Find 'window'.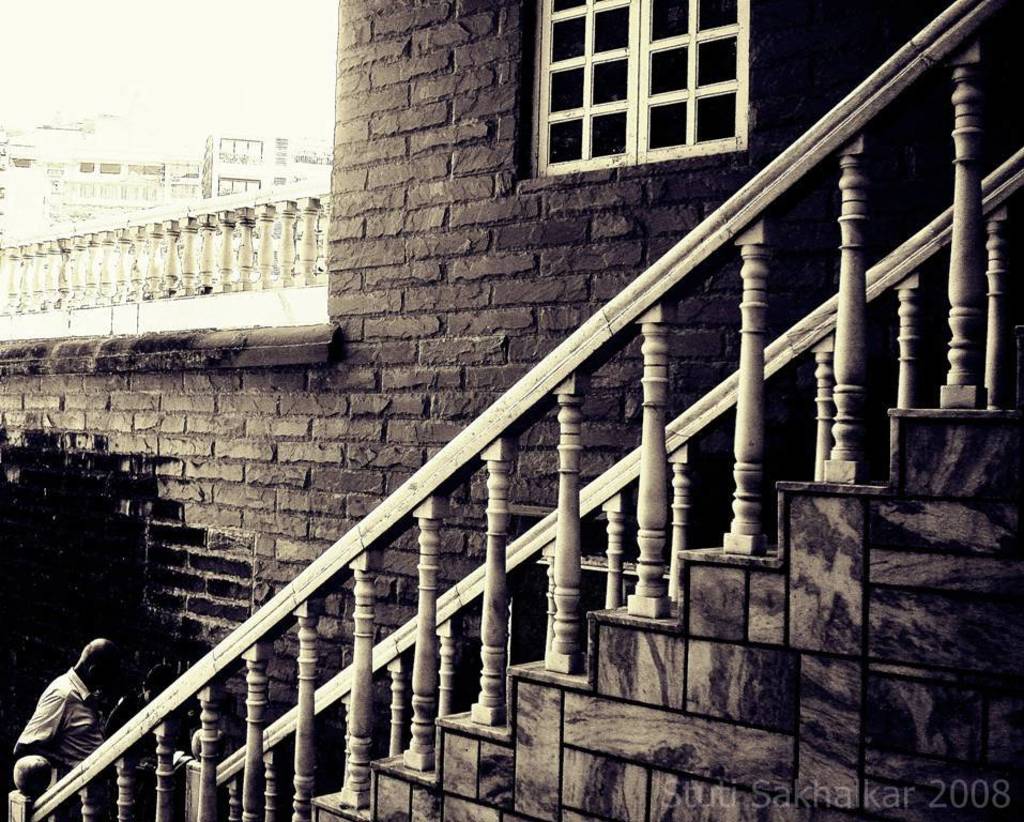
215/140/265/162.
